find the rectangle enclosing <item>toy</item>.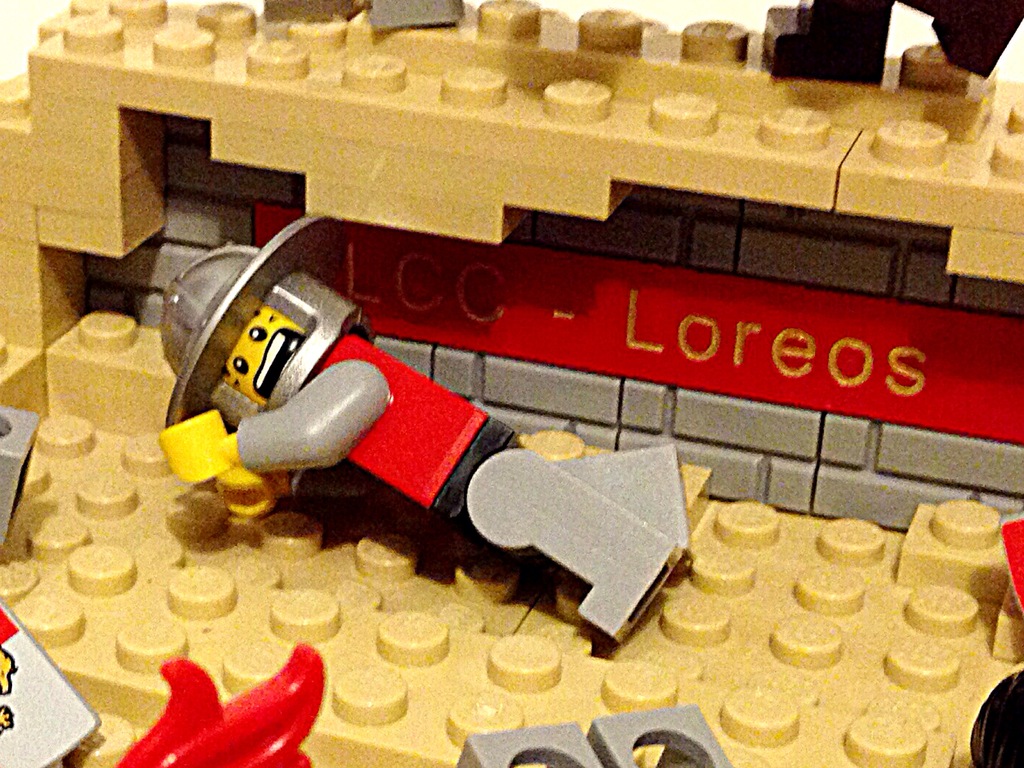
detection(0, 397, 41, 534).
